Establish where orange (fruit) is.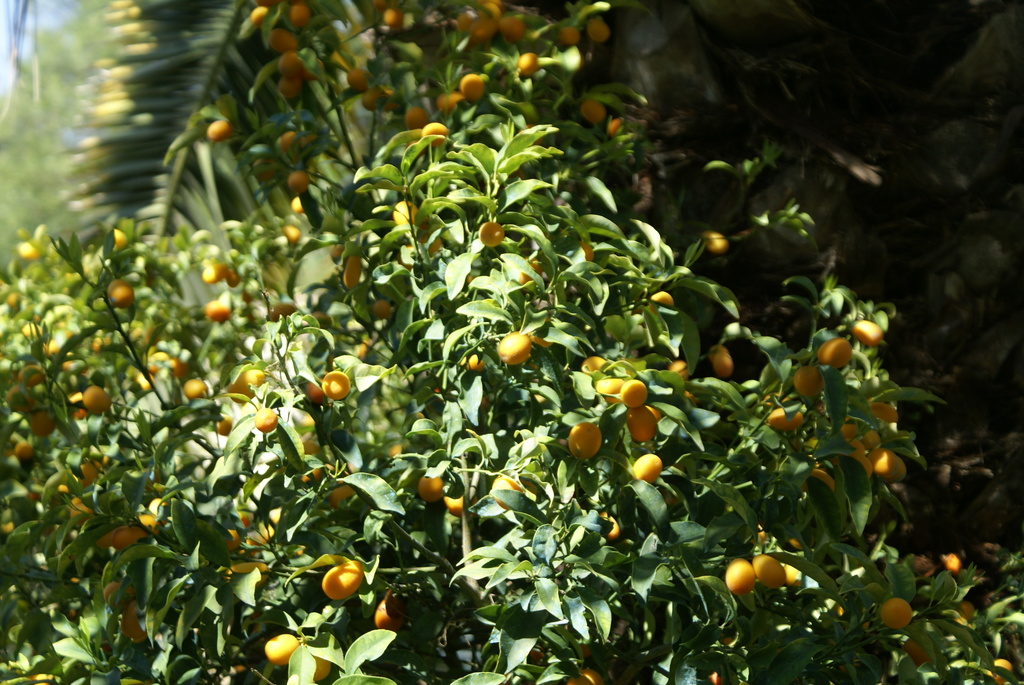
Established at crop(861, 324, 881, 349).
